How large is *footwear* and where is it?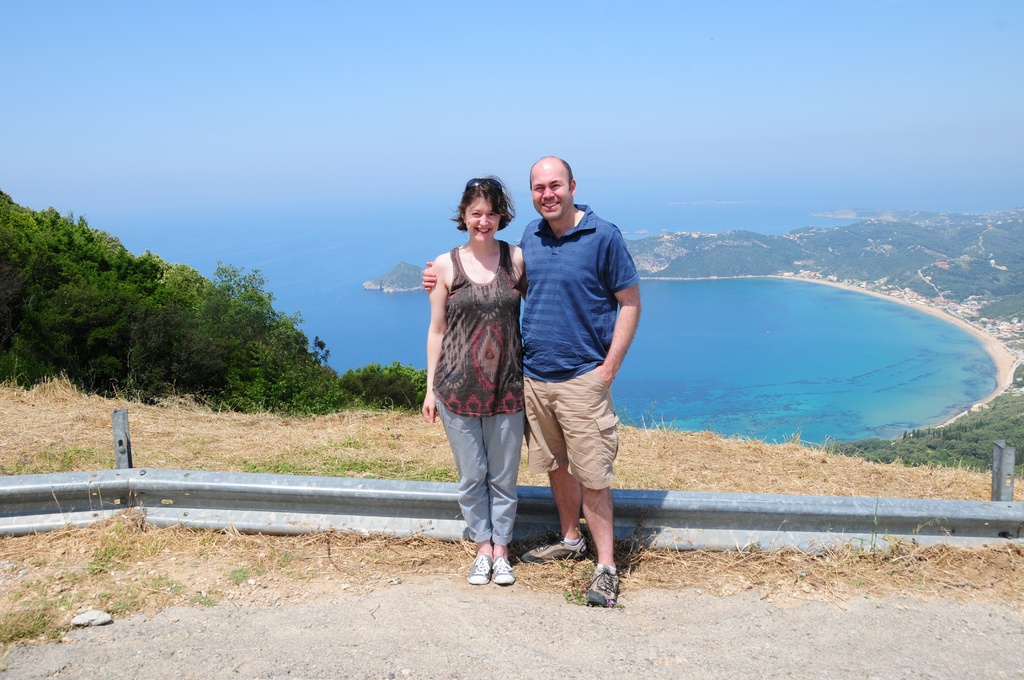
Bounding box: 520, 534, 584, 568.
